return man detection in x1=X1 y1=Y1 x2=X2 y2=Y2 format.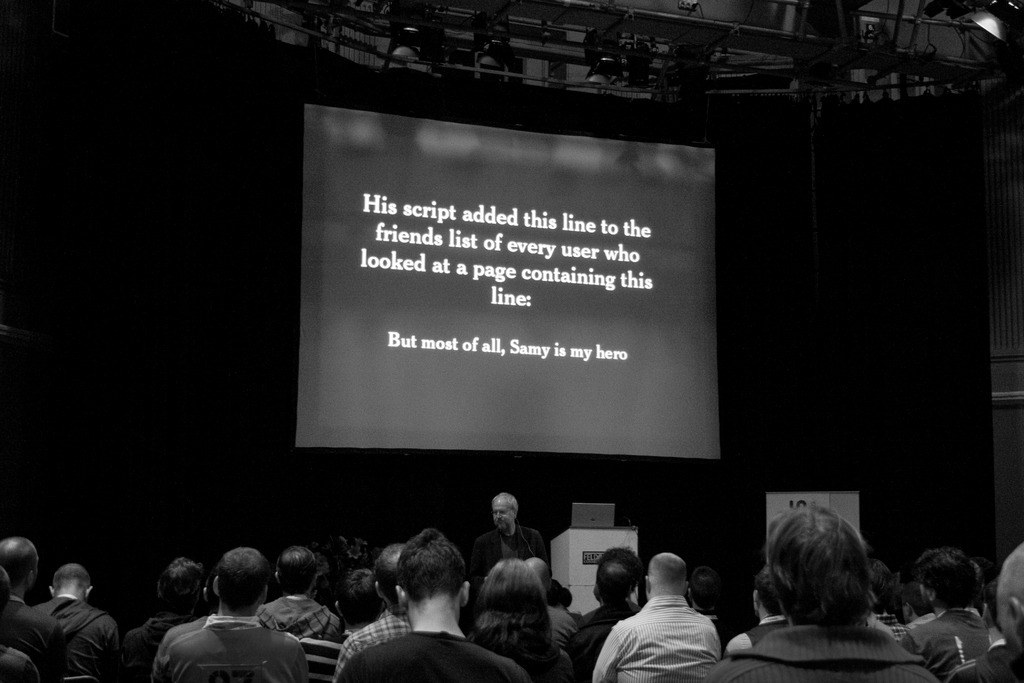
x1=898 y1=552 x2=993 y2=672.
